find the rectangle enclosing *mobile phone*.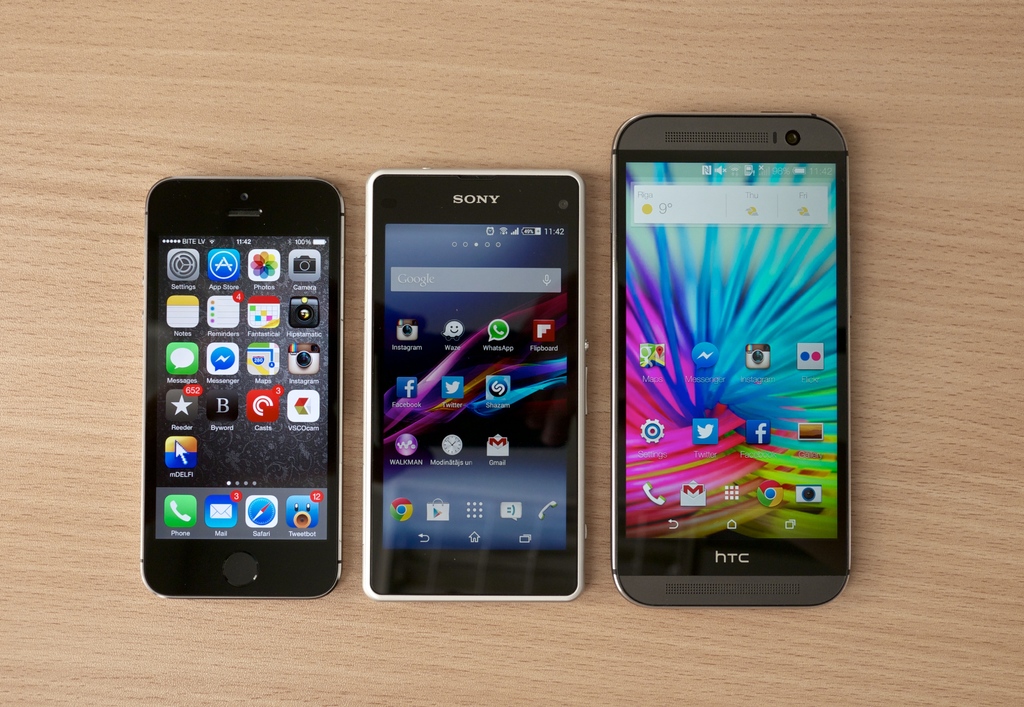
[left=610, top=109, right=855, bottom=610].
